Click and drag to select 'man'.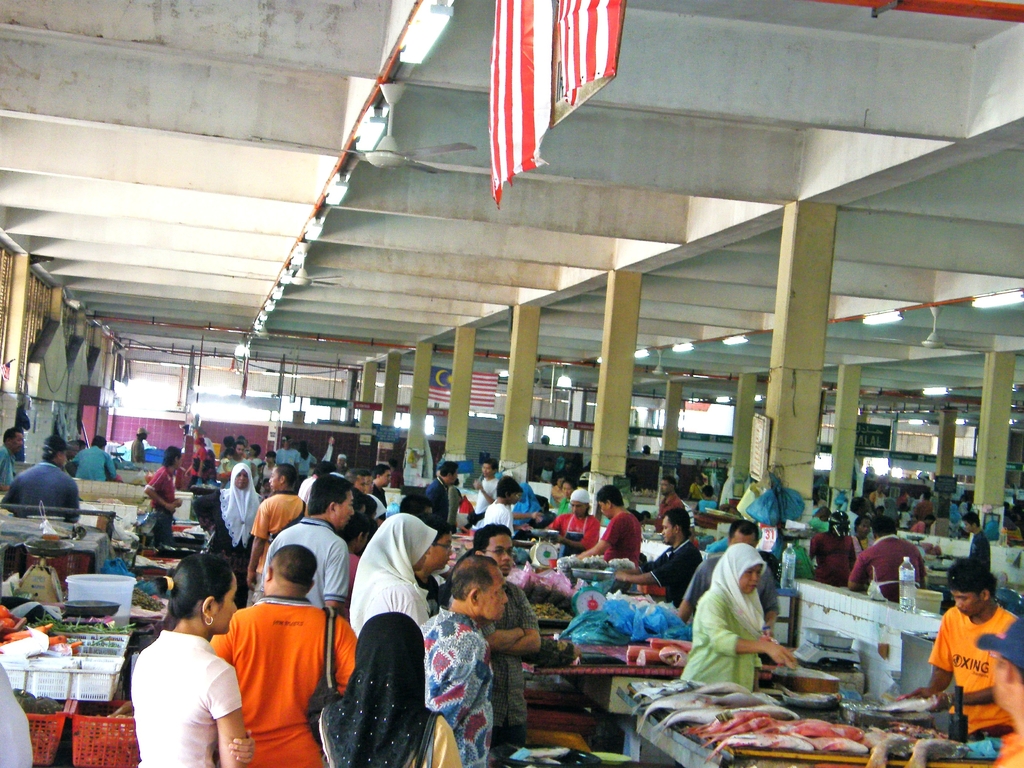
Selection: crop(355, 471, 383, 513).
